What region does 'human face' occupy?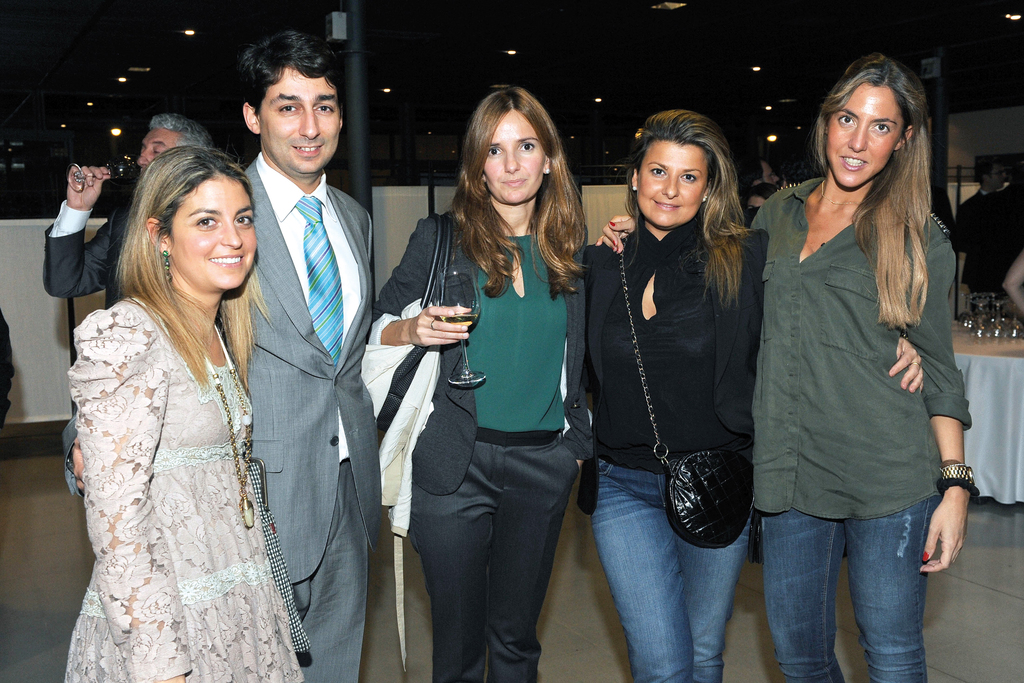
255/68/339/176.
